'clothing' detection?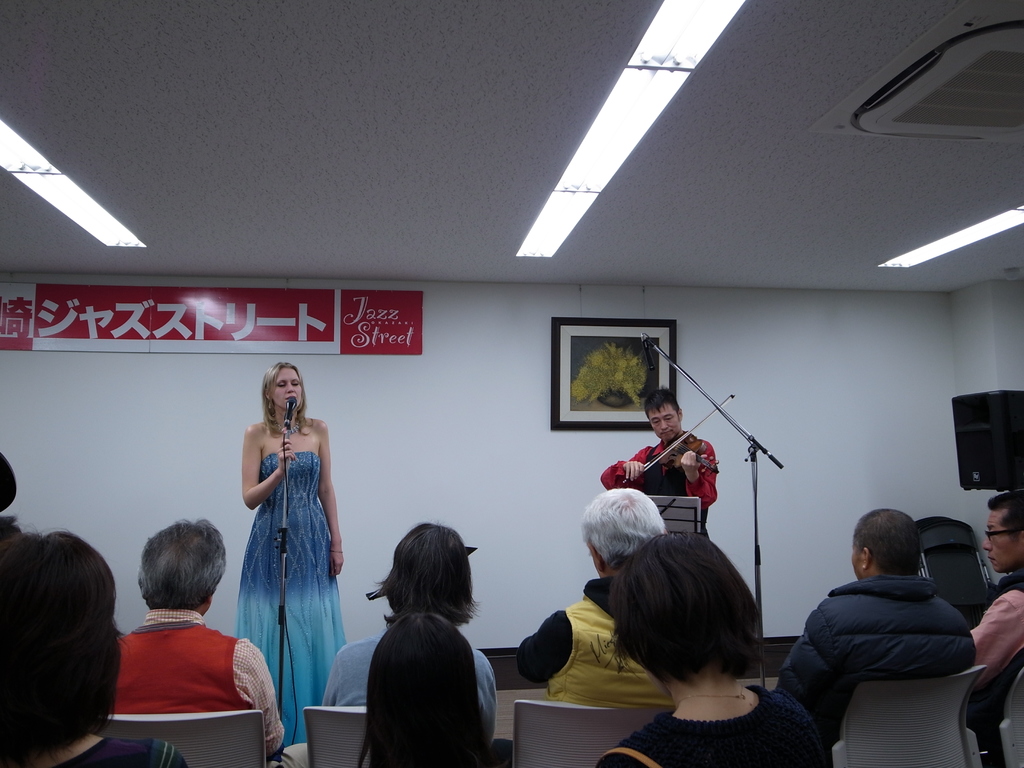
pyautogui.locateOnScreen(596, 430, 717, 529)
